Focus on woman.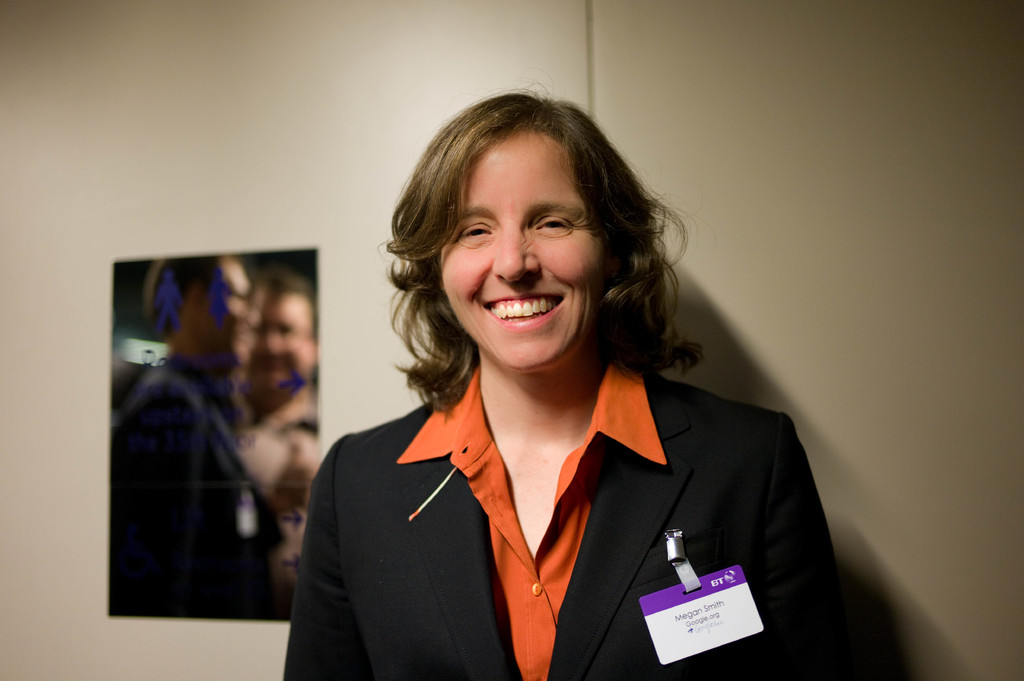
Focused at 282, 77, 852, 680.
